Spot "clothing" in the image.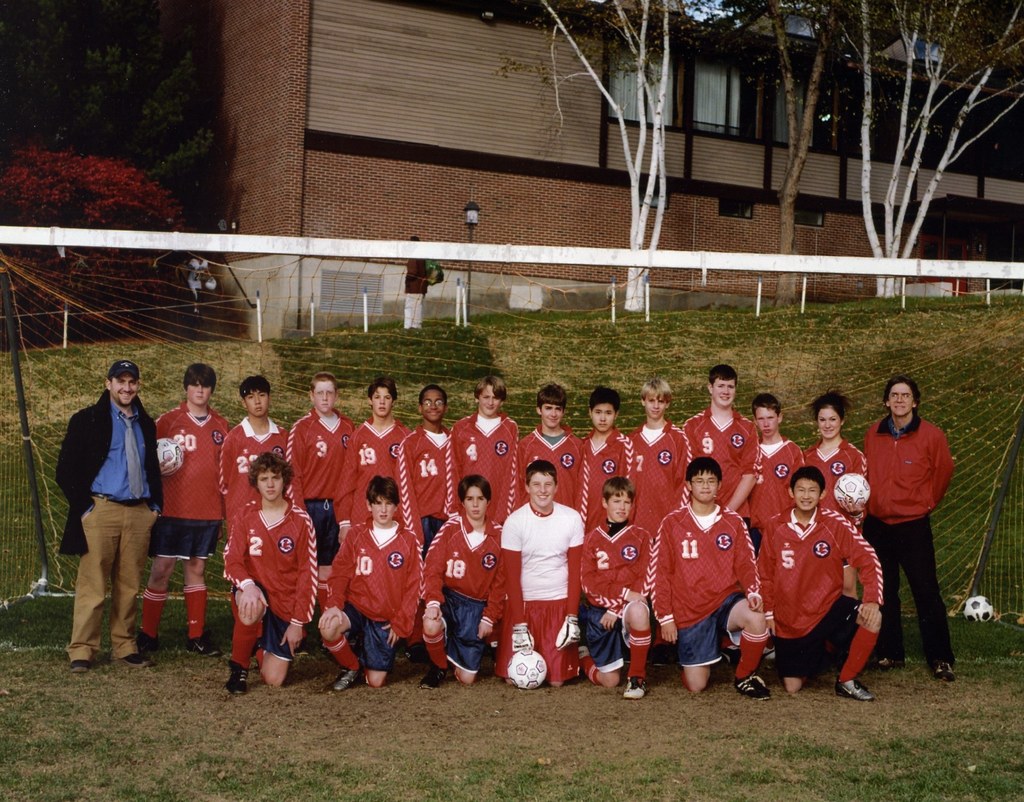
"clothing" found at Rect(222, 412, 294, 539).
